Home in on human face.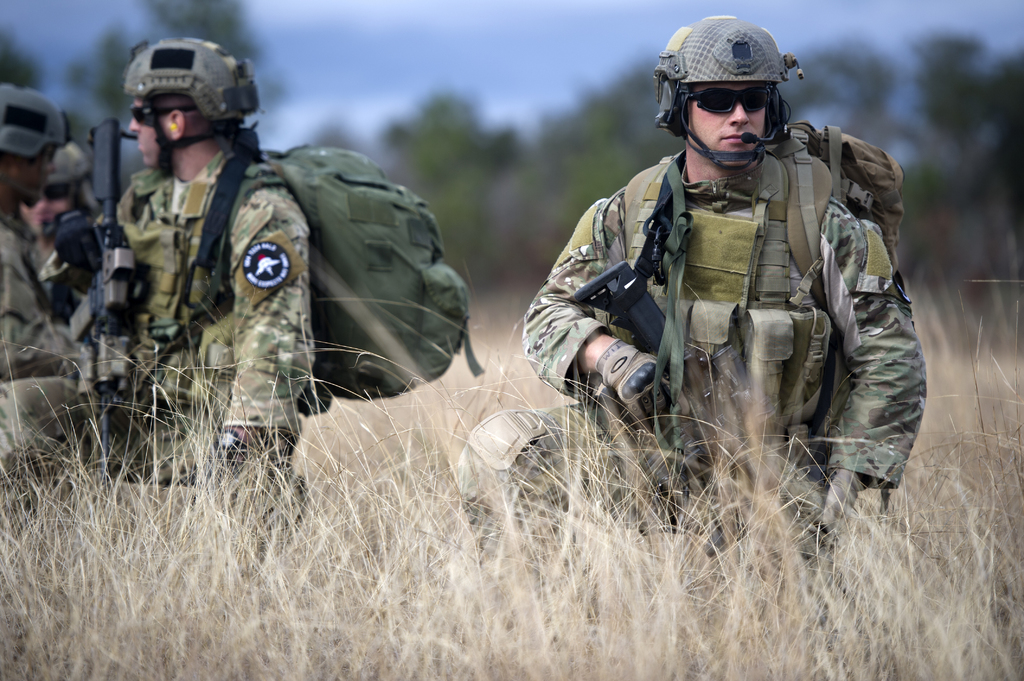
Homed in at {"x1": 689, "y1": 80, "x2": 766, "y2": 163}.
